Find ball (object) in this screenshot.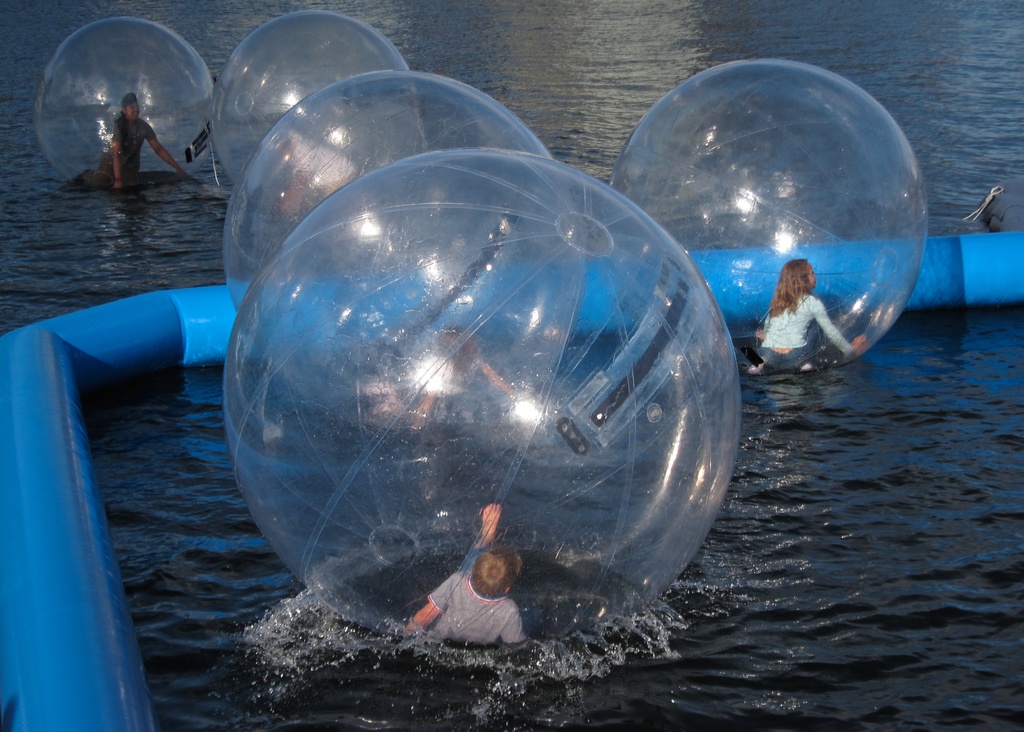
The bounding box for ball (object) is (x1=218, y1=150, x2=743, y2=649).
